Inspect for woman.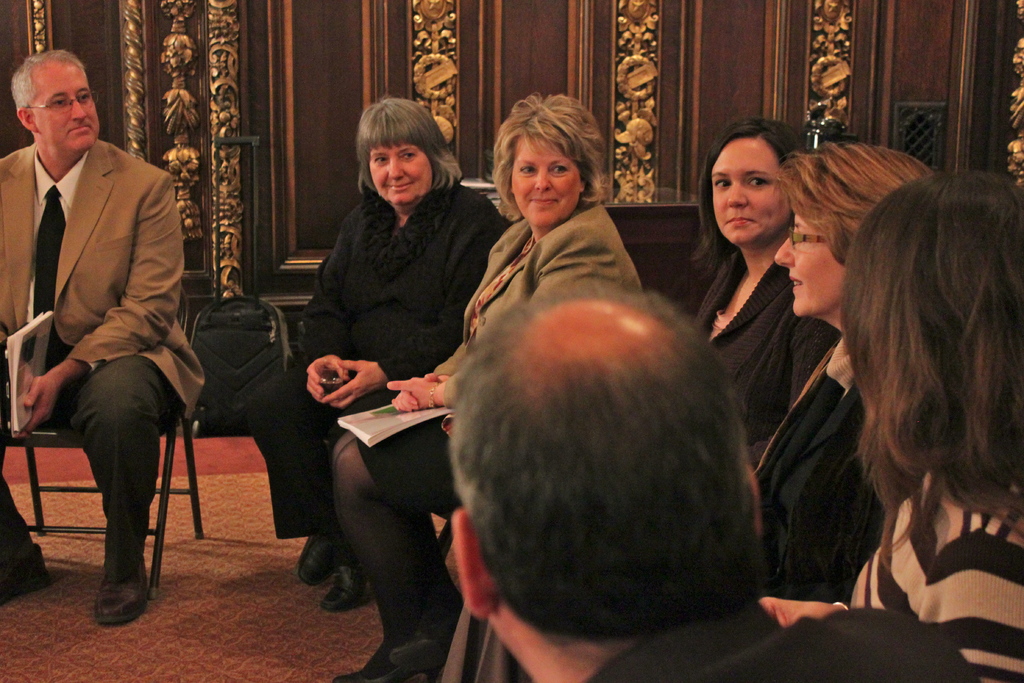
Inspection: Rect(237, 88, 519, 627).
